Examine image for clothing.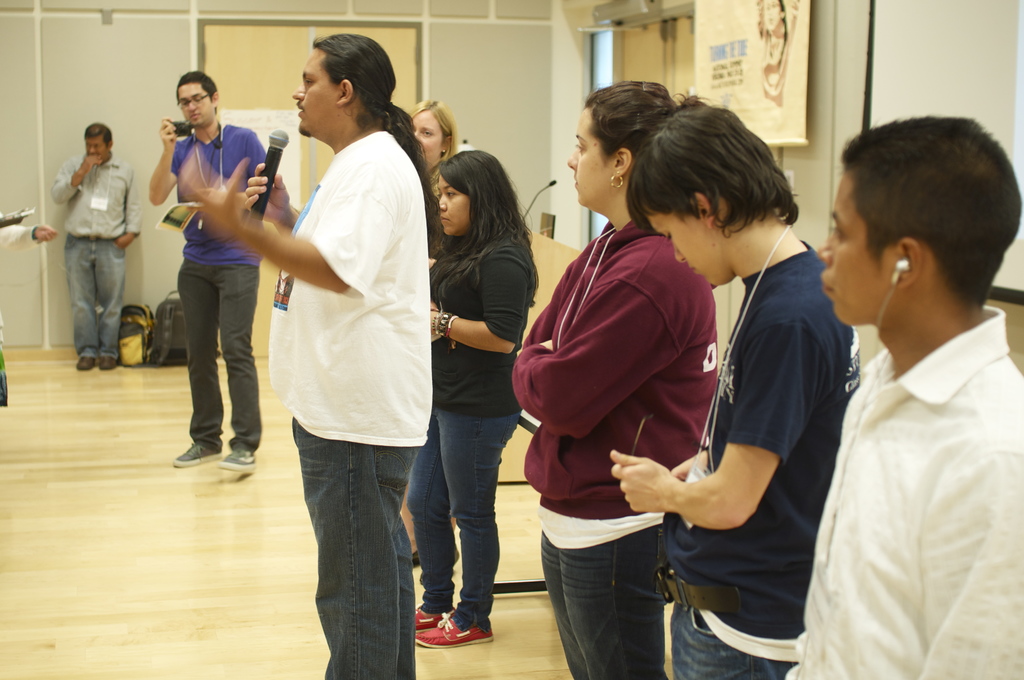
Examination result: [x1=47, y1=152, x2=145, y2=358].
